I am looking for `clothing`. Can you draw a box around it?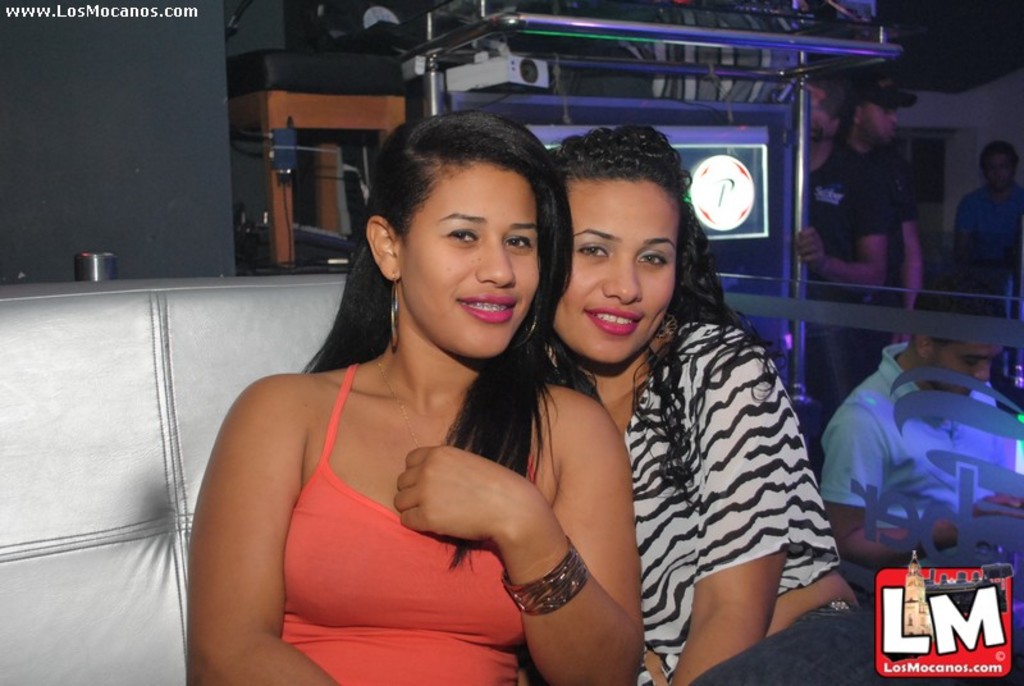
Sure, the bounding box is box=[804, 138, 888, 298].
